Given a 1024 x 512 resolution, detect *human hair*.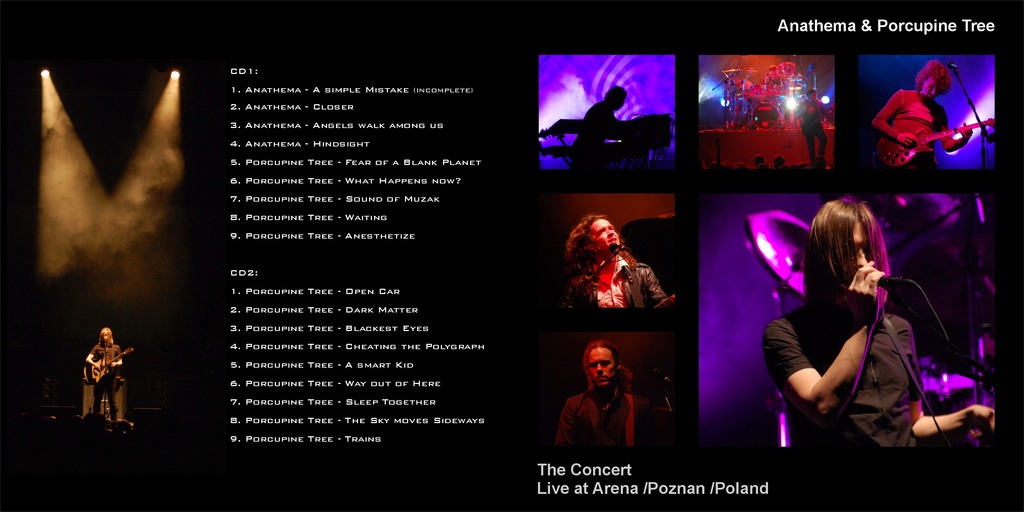
region(911, 58, 954, 96).
